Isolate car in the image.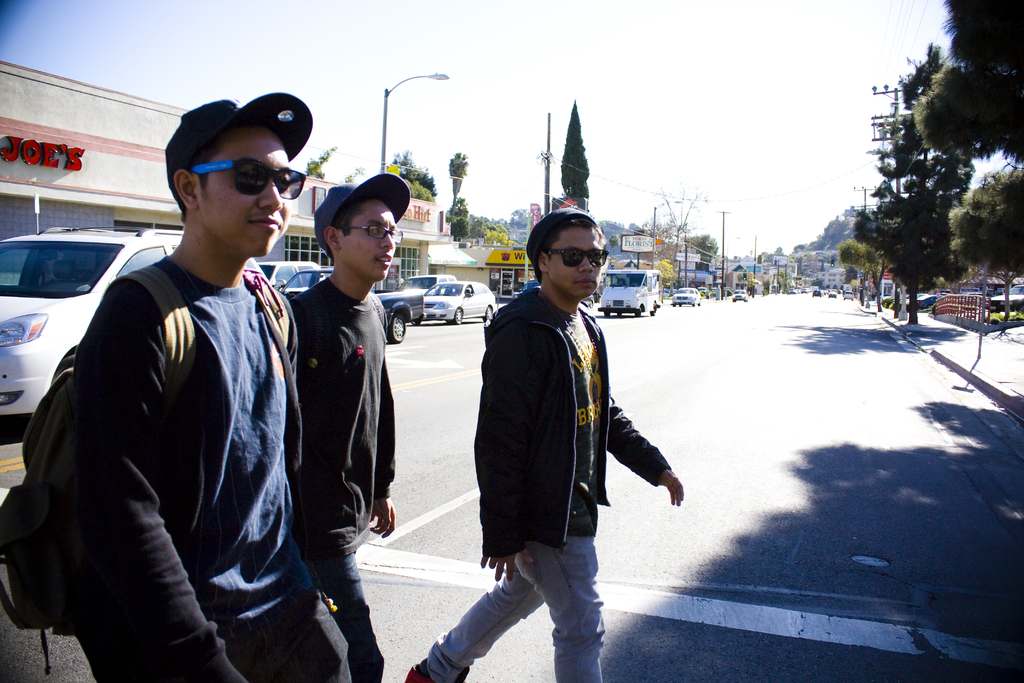
Isolated region: region(254, 257, 319, 287).
